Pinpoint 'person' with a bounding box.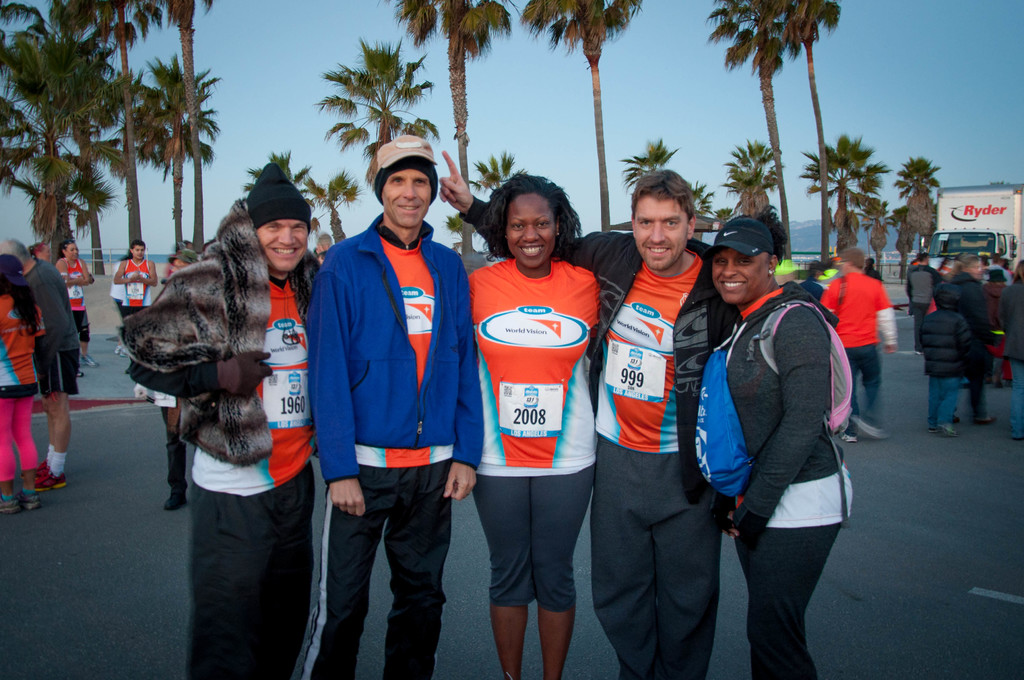
<bbox>988, 265, 1016, 383</bbox>.
